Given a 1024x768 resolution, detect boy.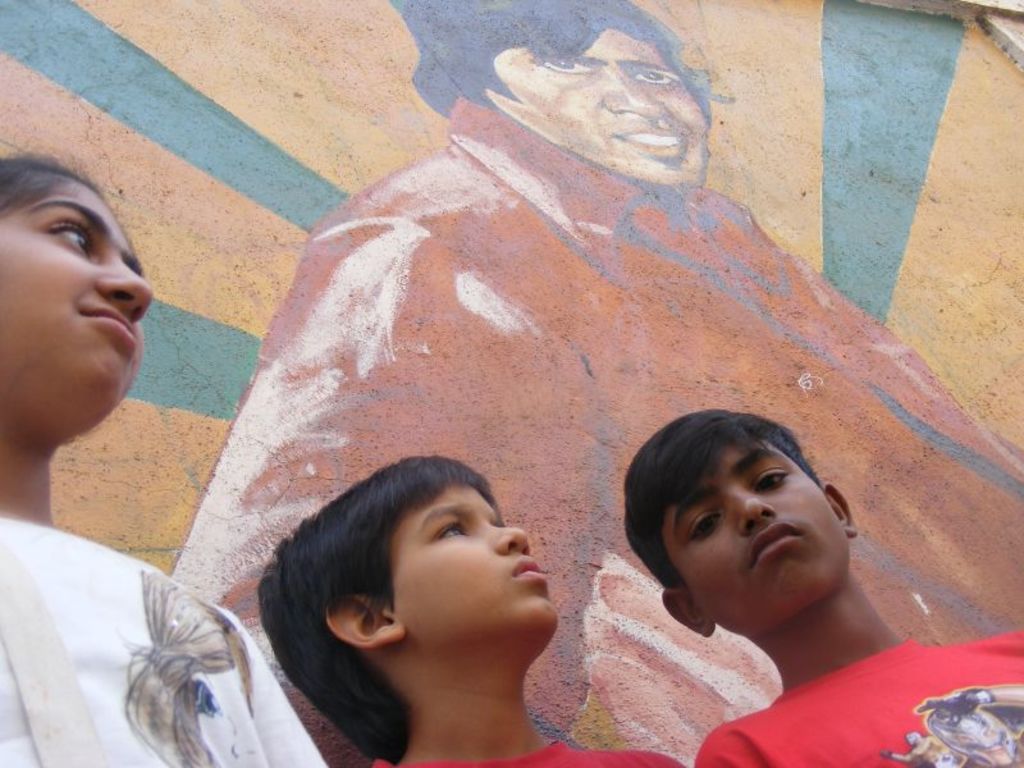
detection(616, 408, 1023, 767).
